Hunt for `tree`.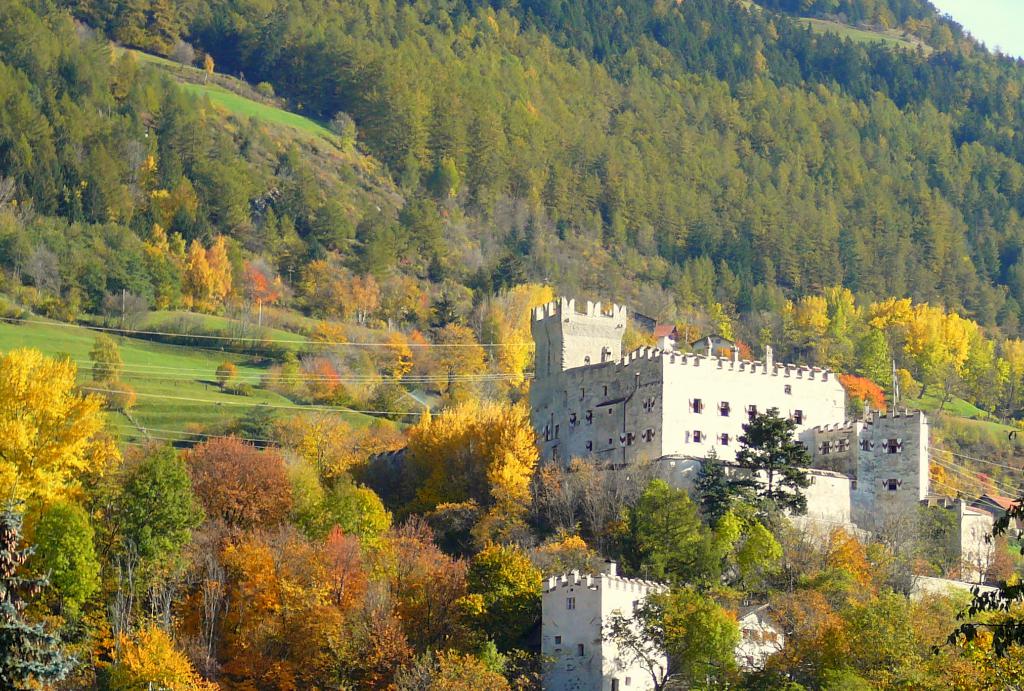
Hunted down at [77,380,149,438].
